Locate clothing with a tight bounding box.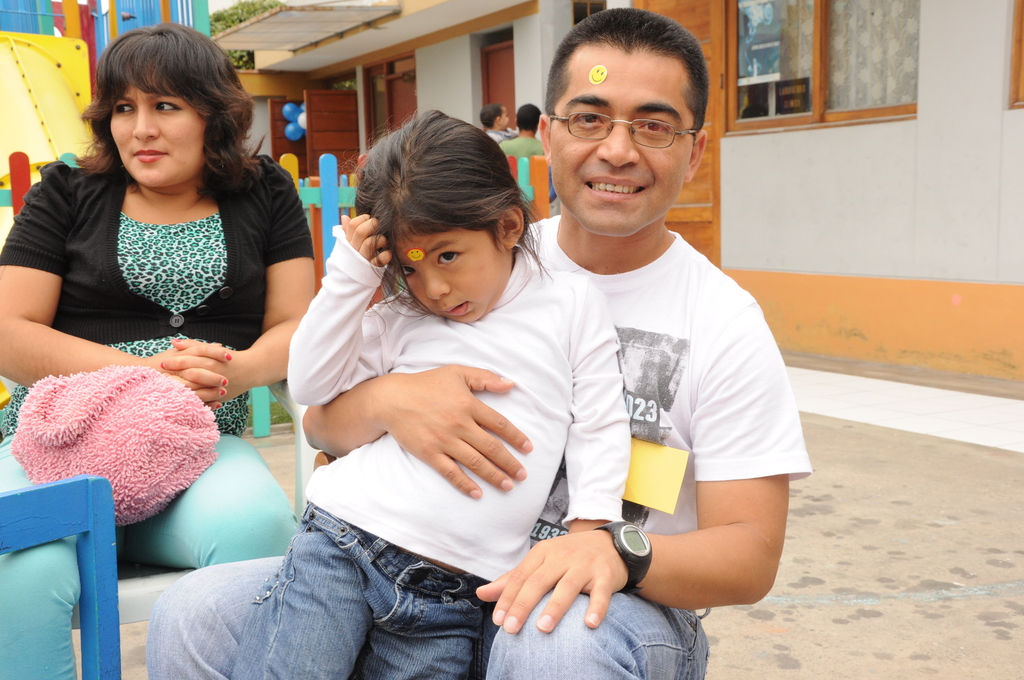
<region>255, 263, 568, 679</region>.
